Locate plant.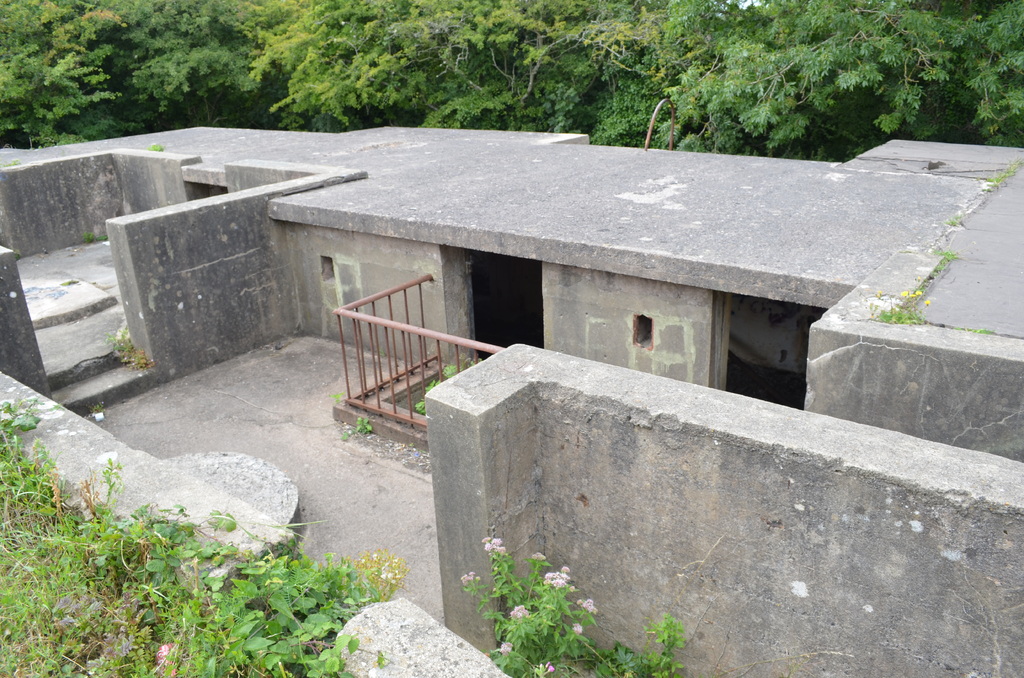
Bounding box: bbox=(81, 229, 109, 245).
